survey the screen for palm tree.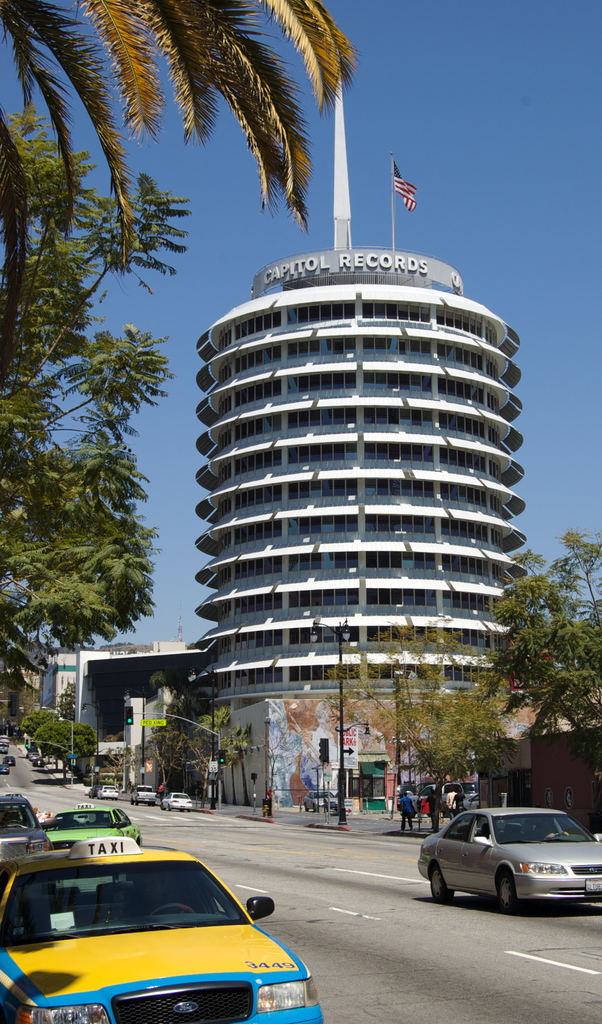
Survey found: 0:0:352:259.
